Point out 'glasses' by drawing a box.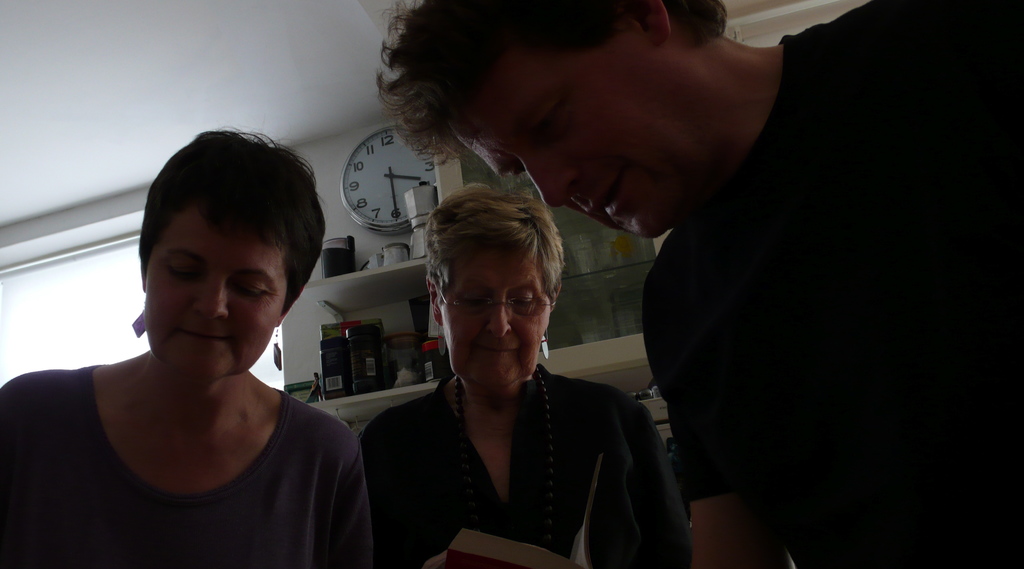
<box>440,291,559,322</box>.
